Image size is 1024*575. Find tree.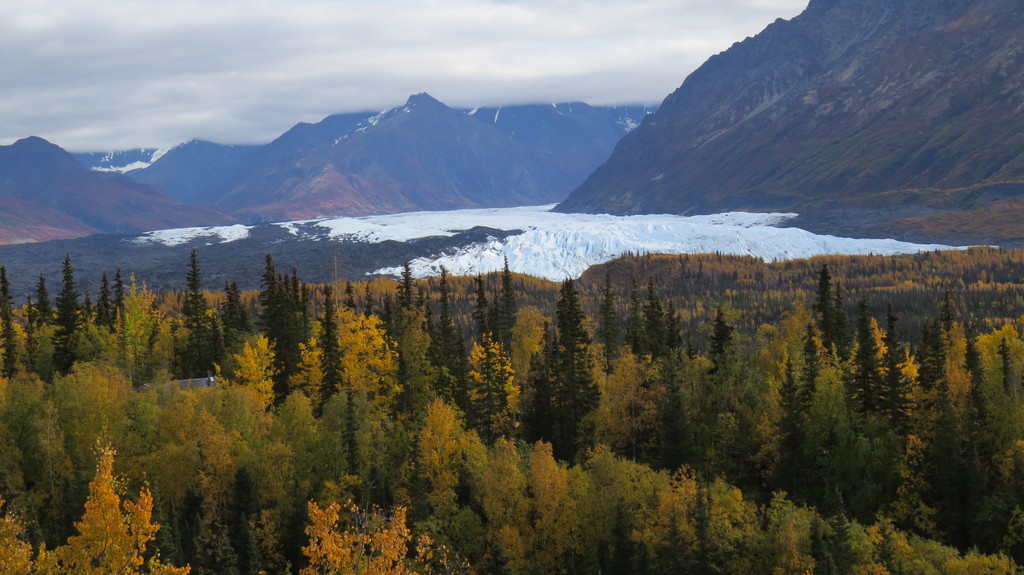
245 528 262 574.
